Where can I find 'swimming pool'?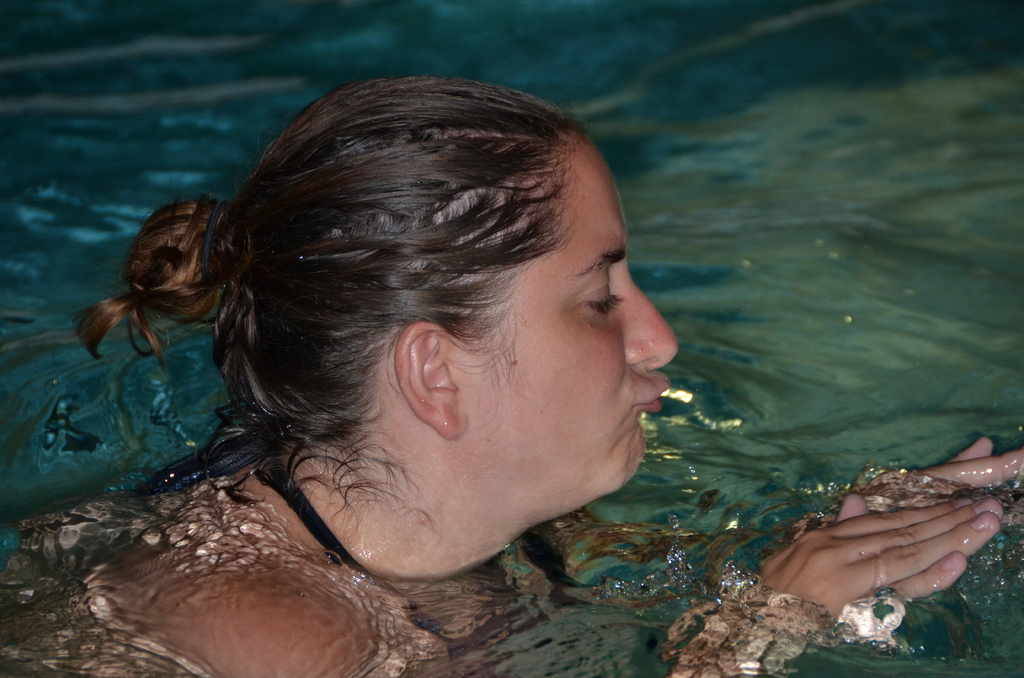
You can find it at 0/5/1012/674.
